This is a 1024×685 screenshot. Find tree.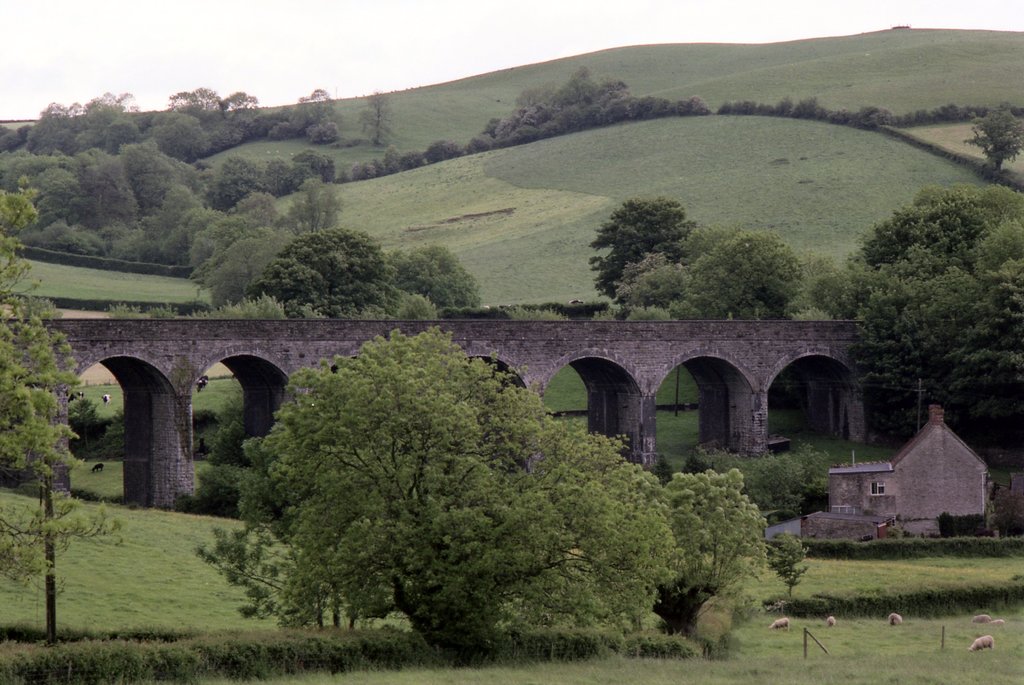
Bounding box: 817 170 1023 435.
